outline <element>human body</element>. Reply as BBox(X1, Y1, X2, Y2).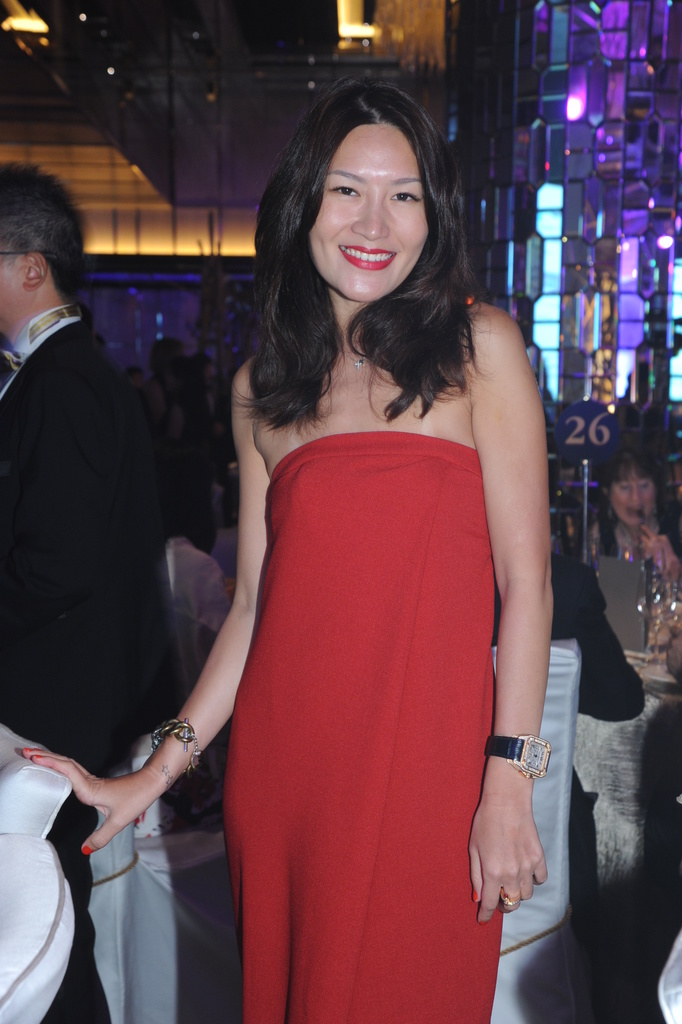
BBox(494, 551, 648, 959).
